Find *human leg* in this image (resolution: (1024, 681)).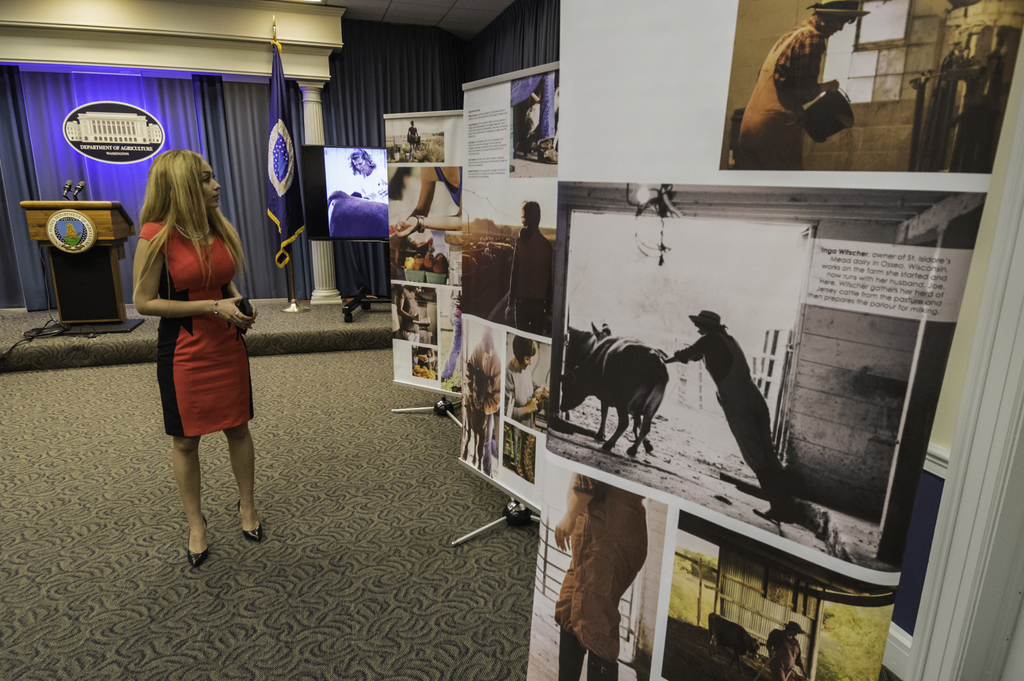
(x1=184, y1=429, x2=213, y2=568).
